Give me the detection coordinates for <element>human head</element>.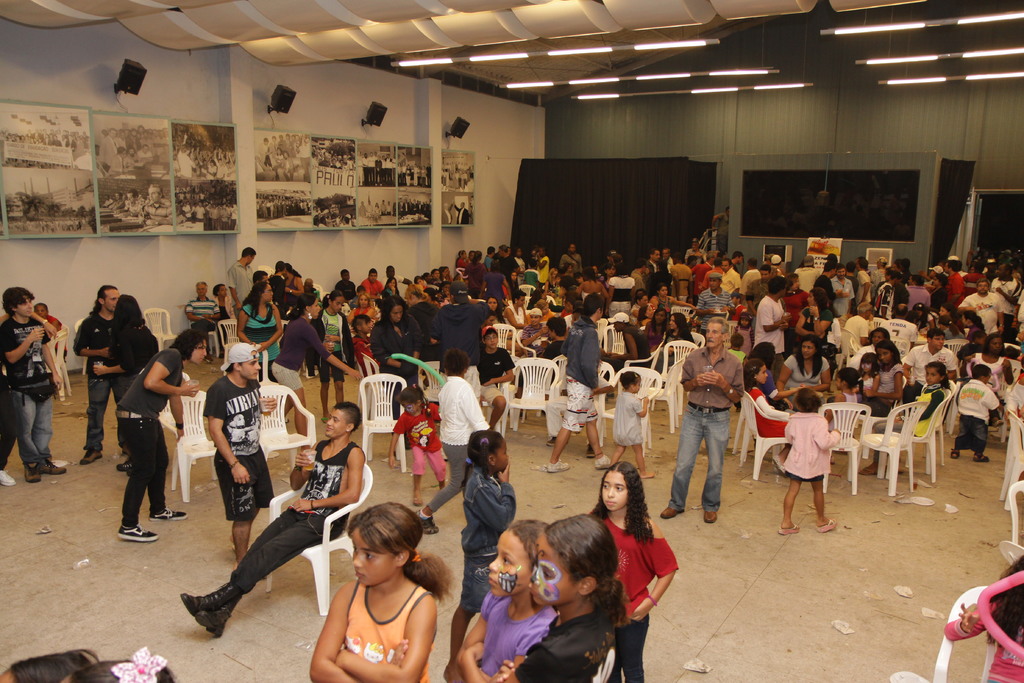
locate(450, 280, 468, 304).
